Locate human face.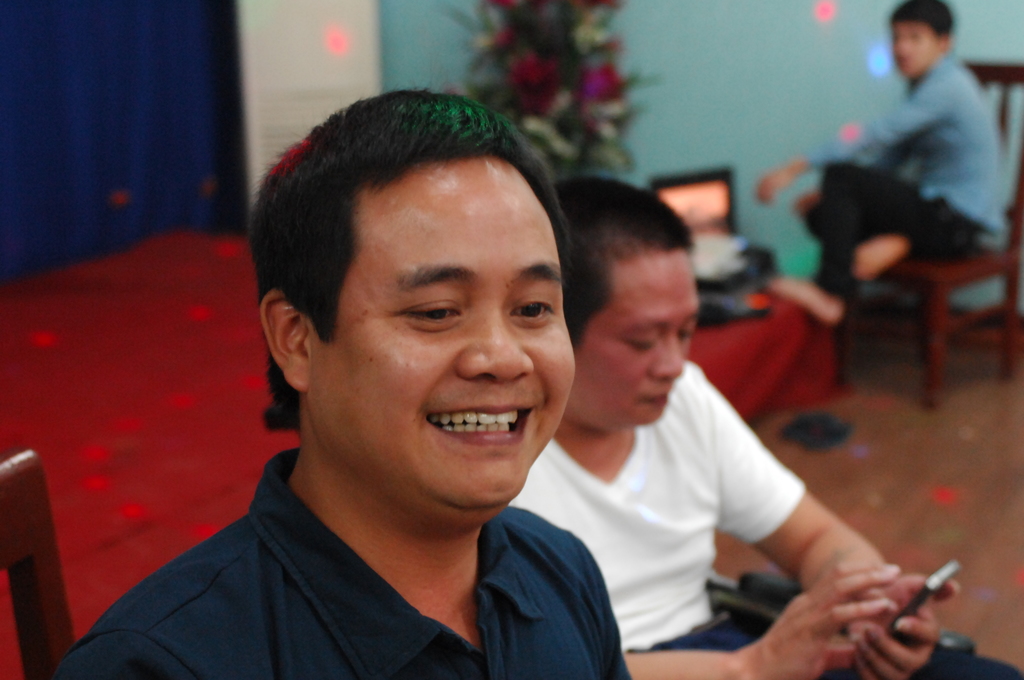
Bounding box: bbox=(894, 21, 936, 77).
